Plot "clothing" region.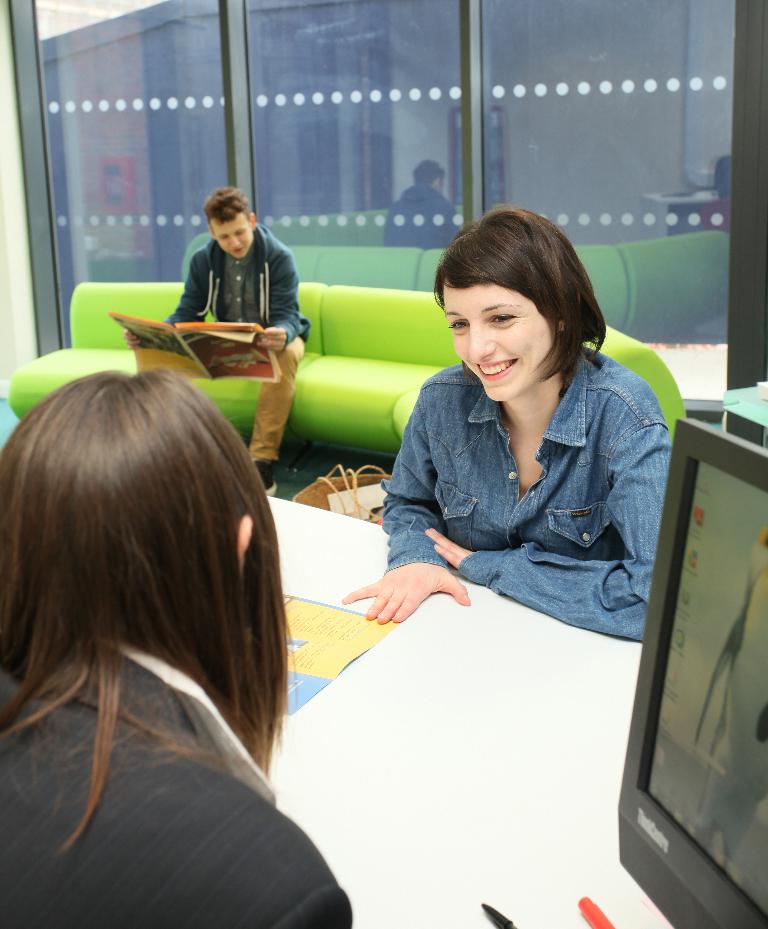
Plotted at <region>164, 221, 306, 460</region>.
